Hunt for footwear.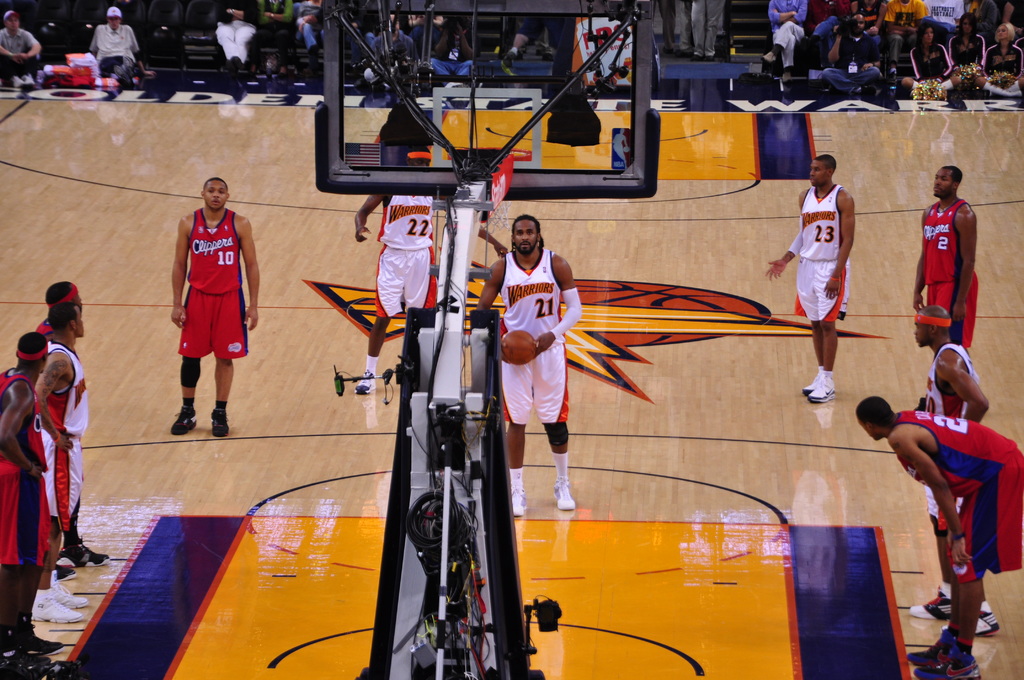
Hunted down at (x1=974, y1=610, x2=1000, y2=633).
